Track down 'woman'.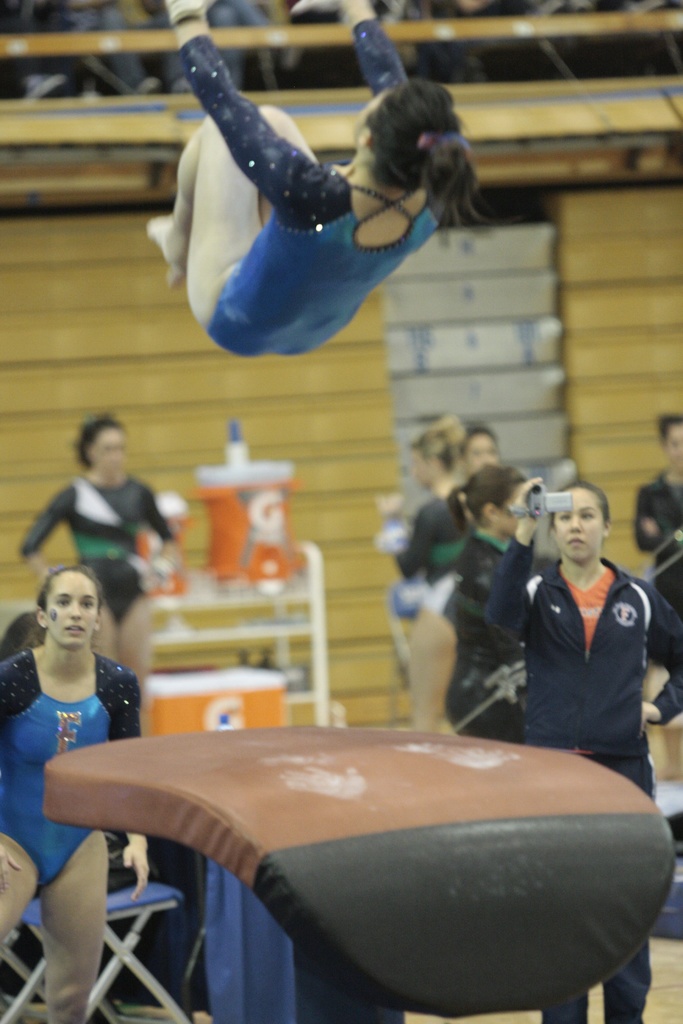
Tracked to [381,420,477,732].
